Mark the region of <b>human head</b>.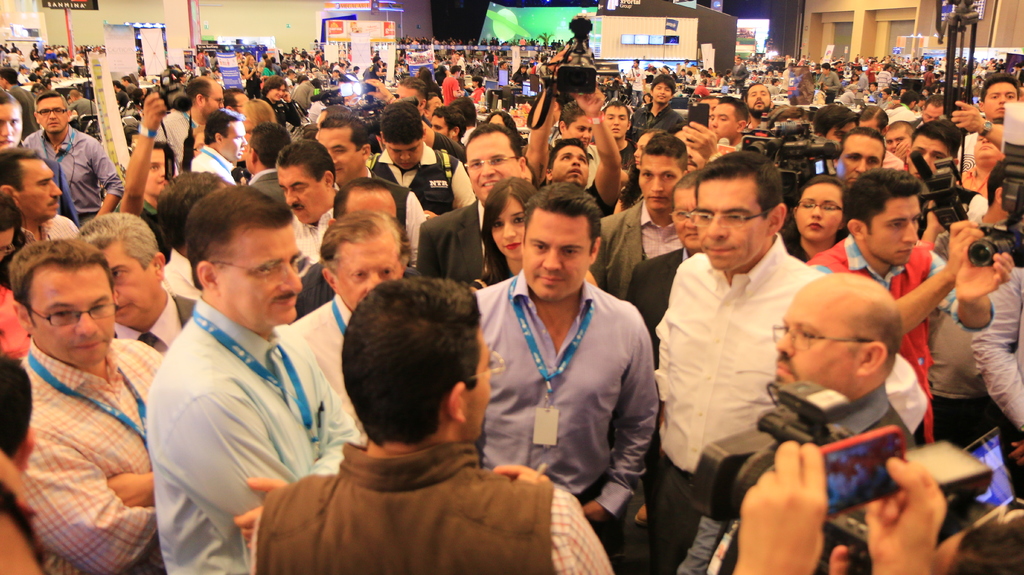
Region: bbox(744, 80, 770, 115).
